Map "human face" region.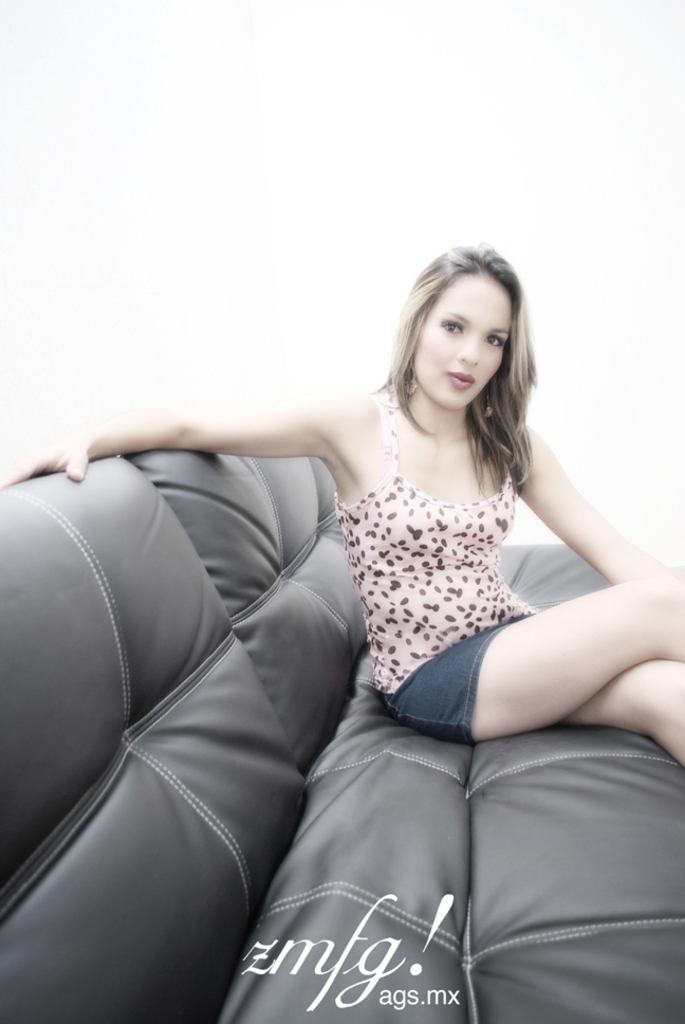
Mapped to region(415, 277, 515, 413).
